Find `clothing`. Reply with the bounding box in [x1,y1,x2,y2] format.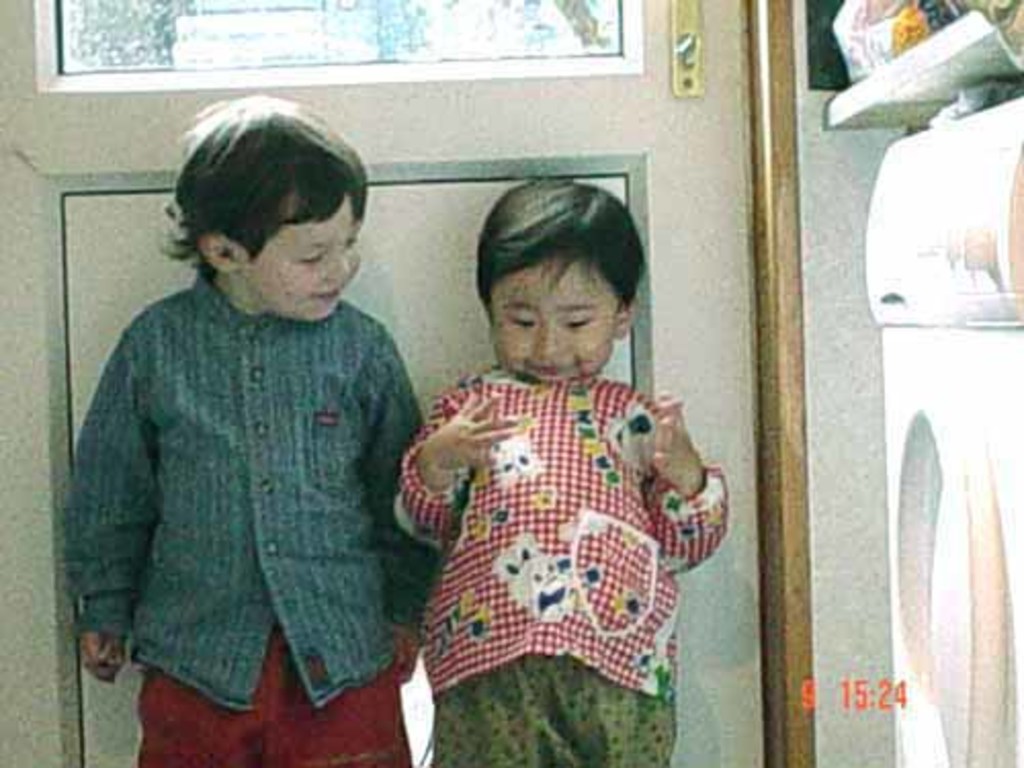
[61,225,434,735].
